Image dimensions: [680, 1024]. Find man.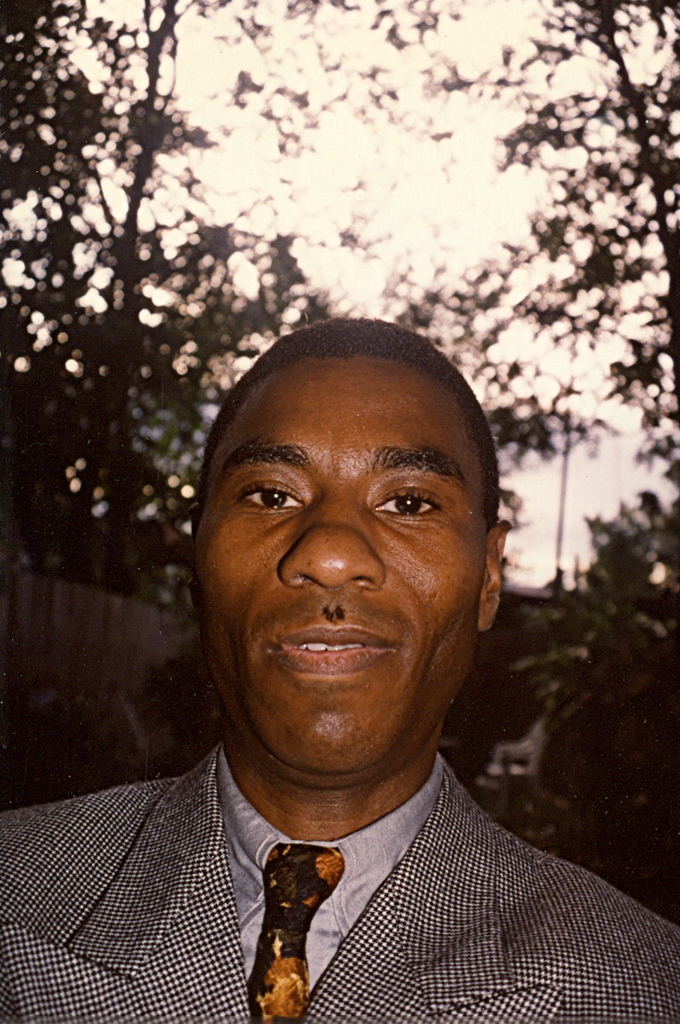
[left=47, top=311, right=661, bottom=1009].
